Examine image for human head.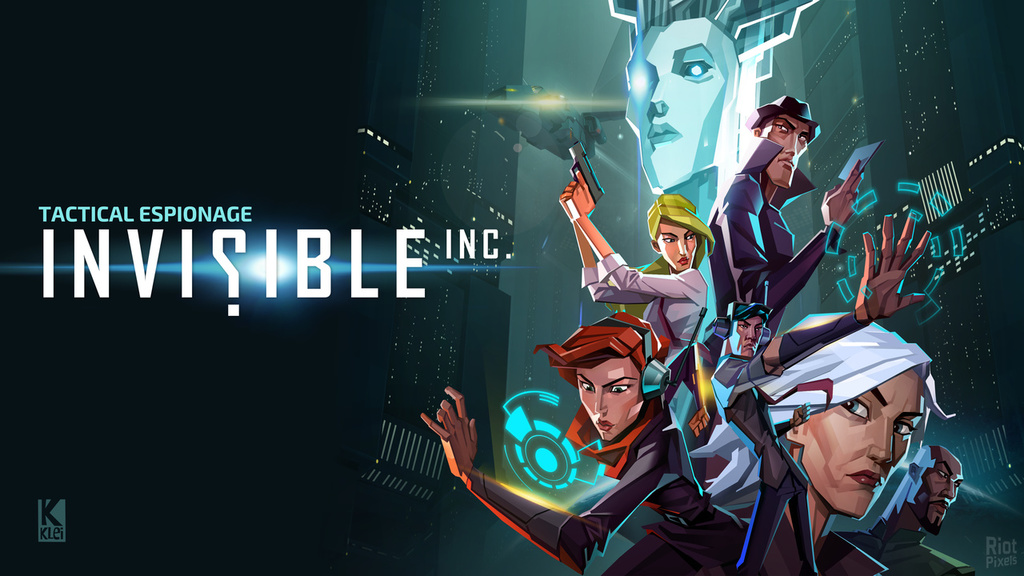
Examination result: box(604, 0, 819, 193).
